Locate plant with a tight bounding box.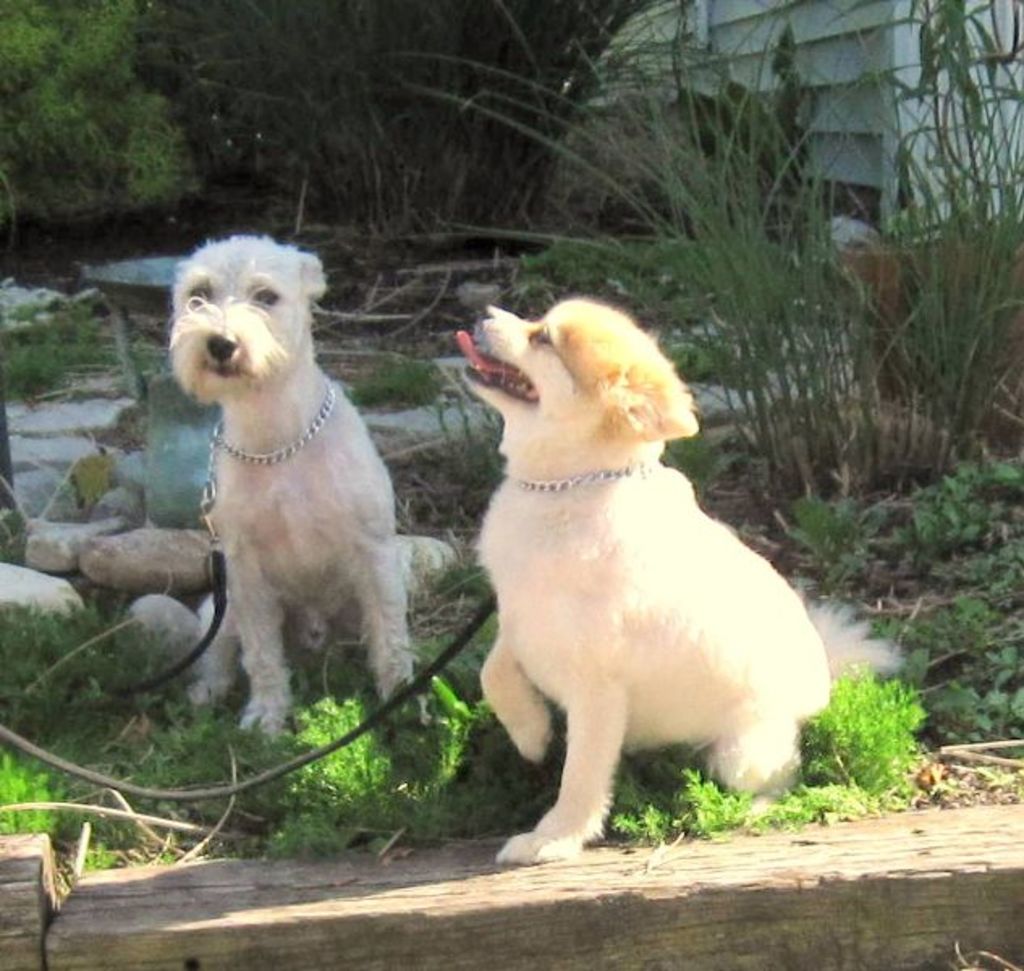
crop(865, 0, 1022, 461).
